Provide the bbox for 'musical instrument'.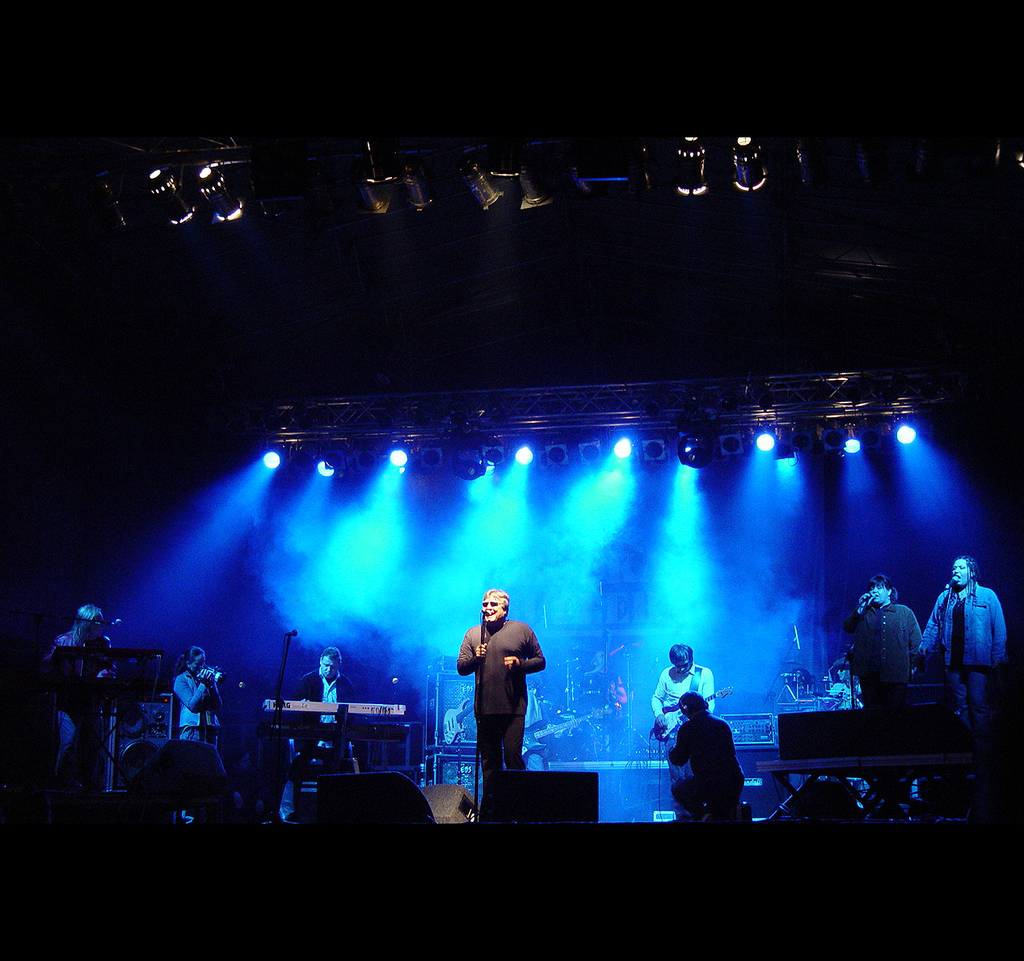
pyautogui.locateOnScreen(645, 685, 727, 741).
